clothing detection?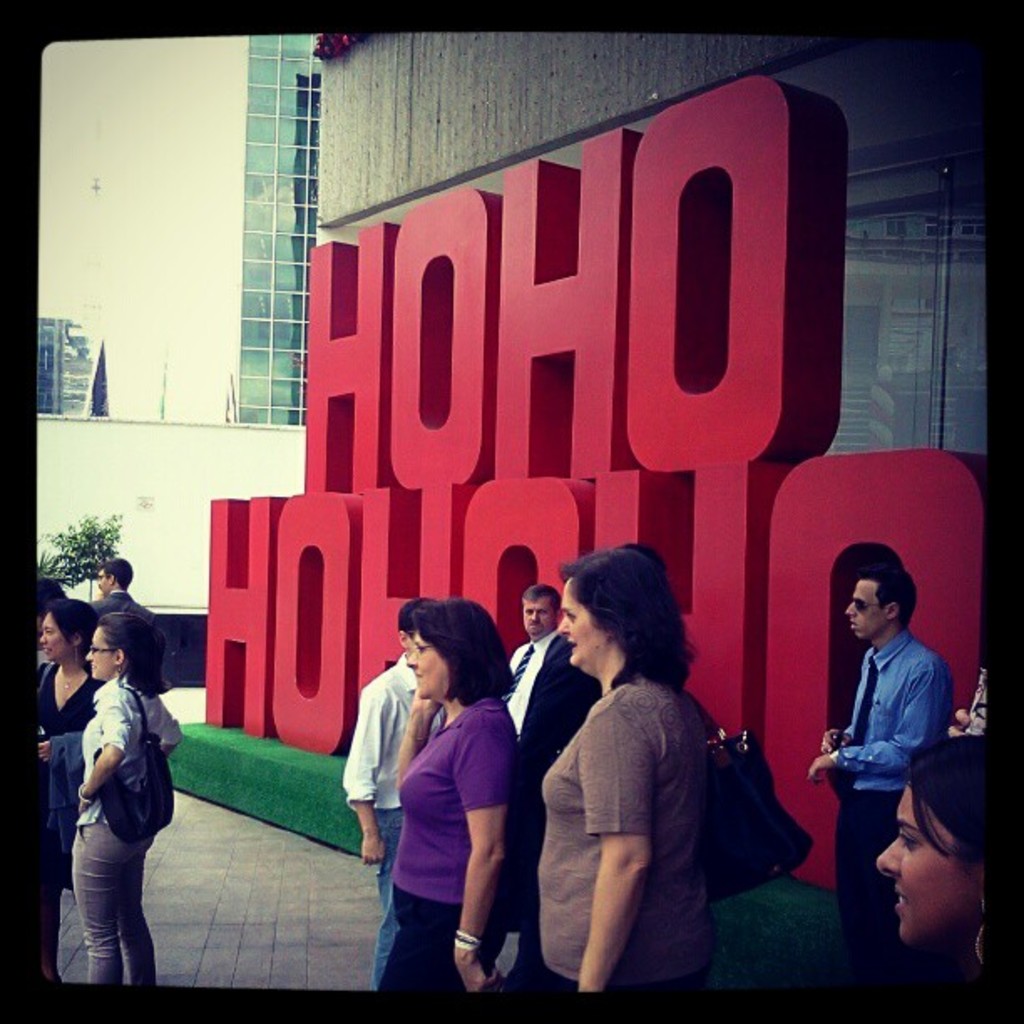
select_region(494, 629, 611, 798)
